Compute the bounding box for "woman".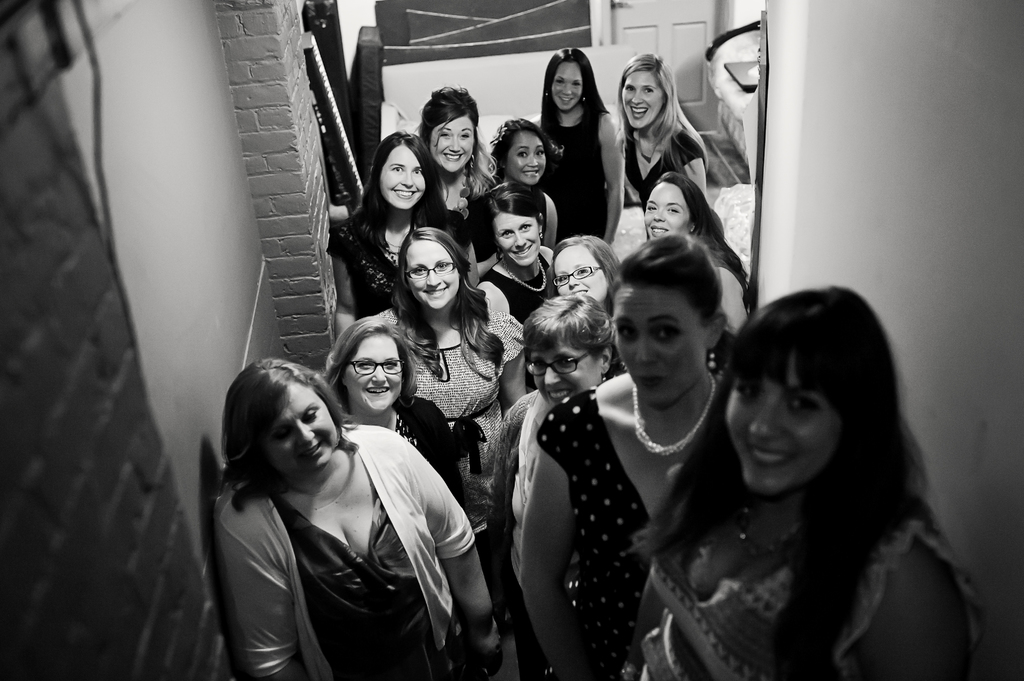
[617,53,706,214].
